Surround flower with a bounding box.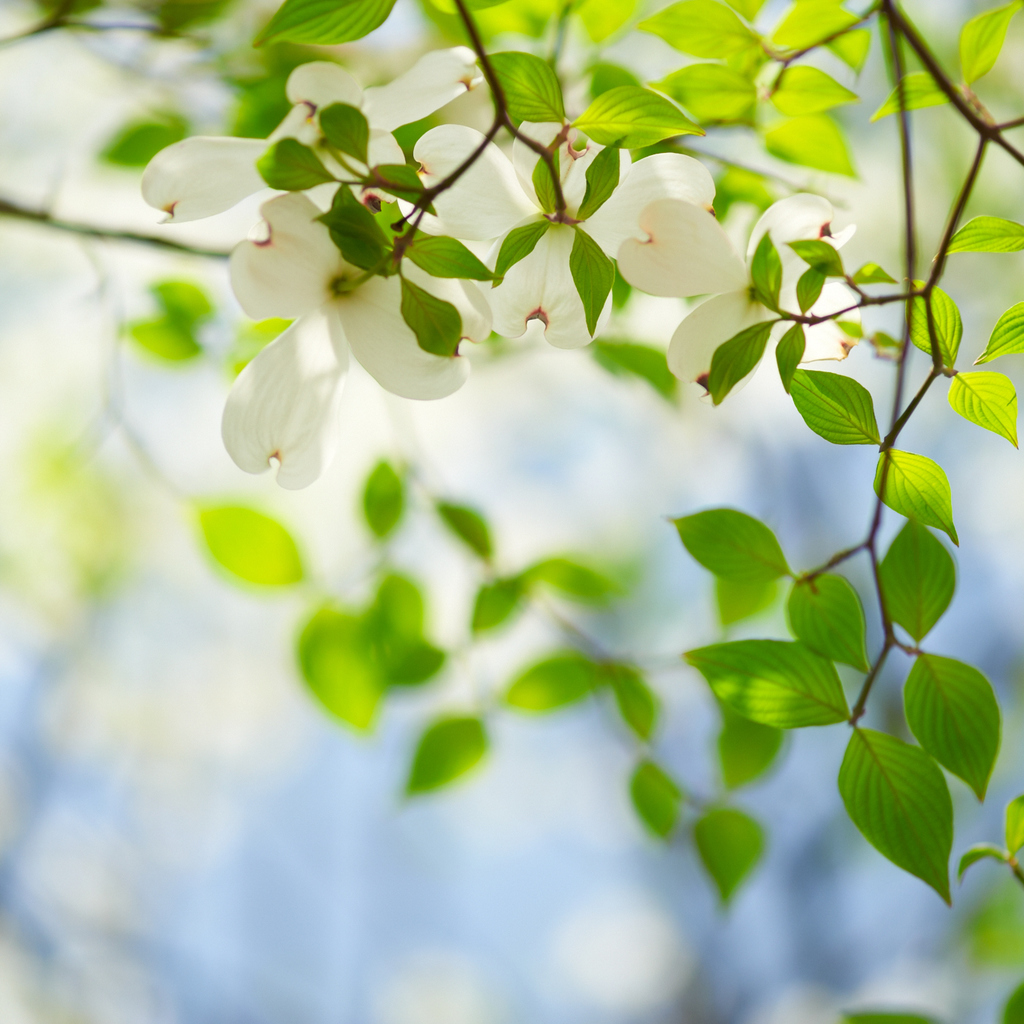
611, 185, 866, 394.
